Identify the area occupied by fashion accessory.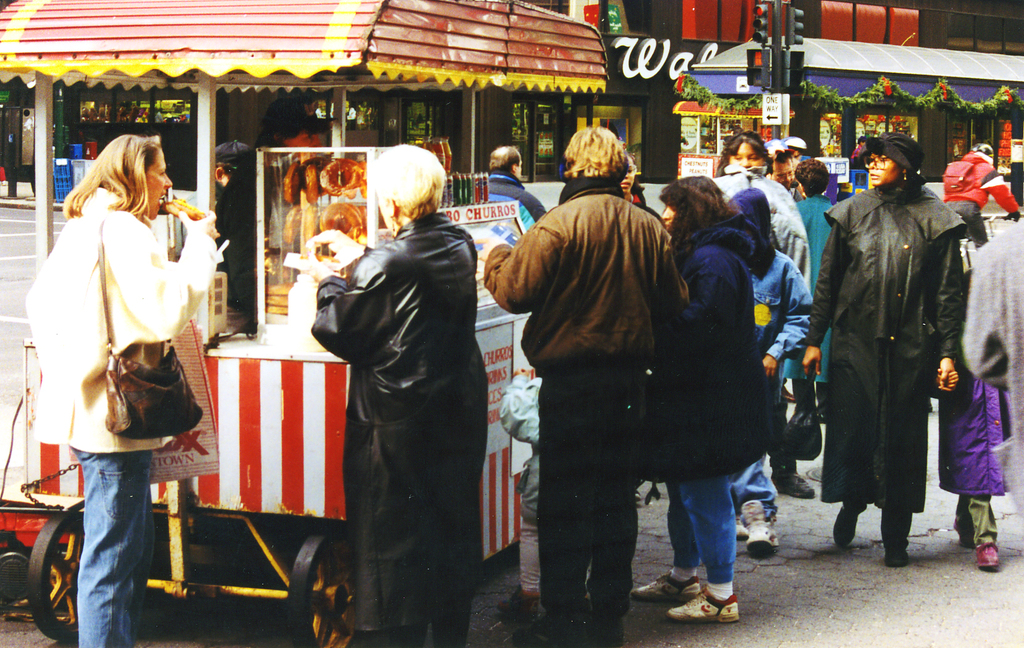
Area: (left=386, top=214, right=397, bottom=240).
